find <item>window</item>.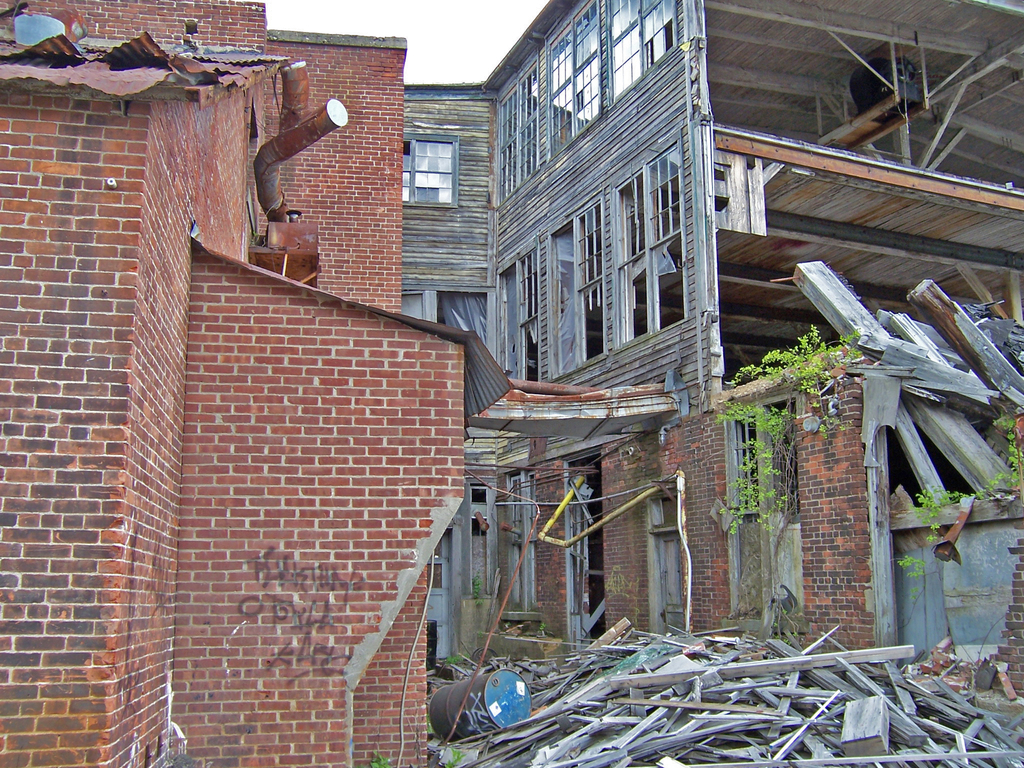
551, 21, 573, 157.
